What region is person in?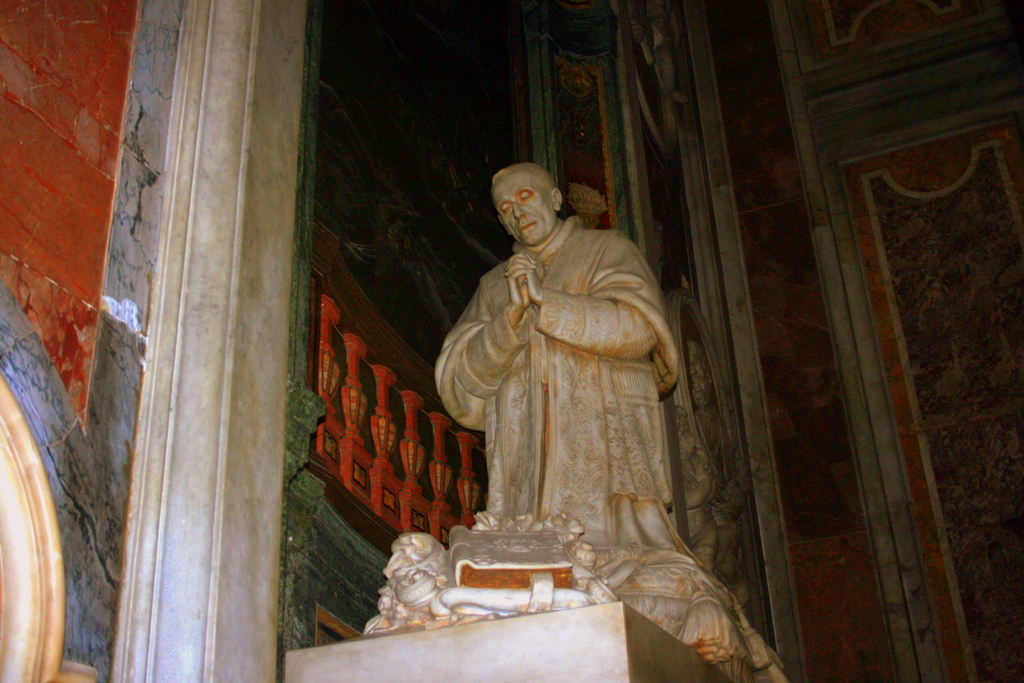
locate(439, 161, 699, 569).
